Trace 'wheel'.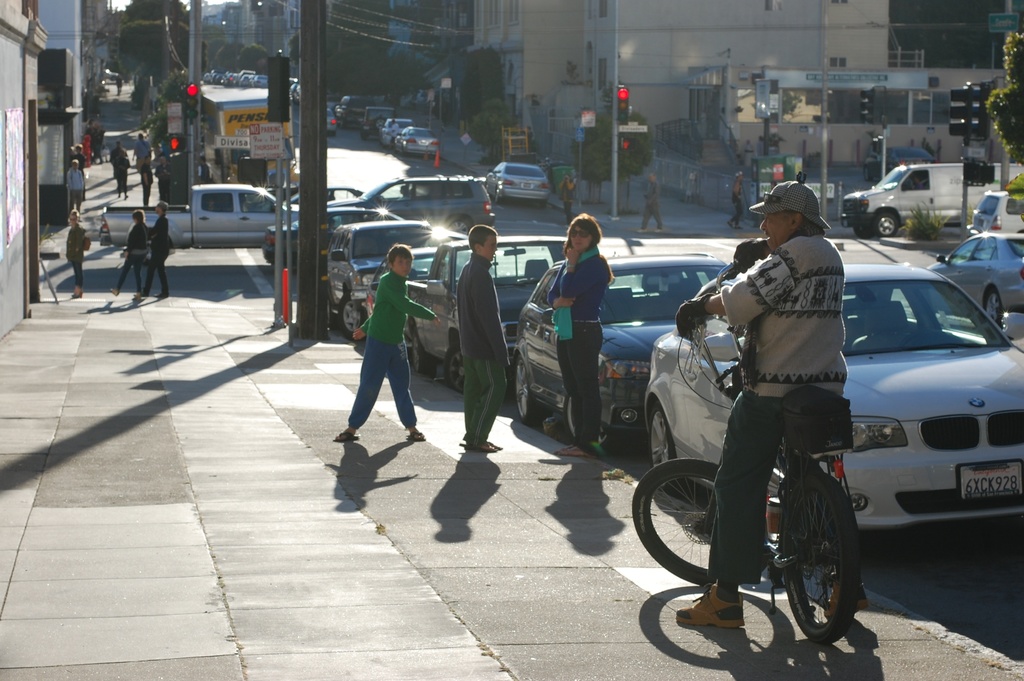
Traced to bbox=[560, 393, 611, 452].
